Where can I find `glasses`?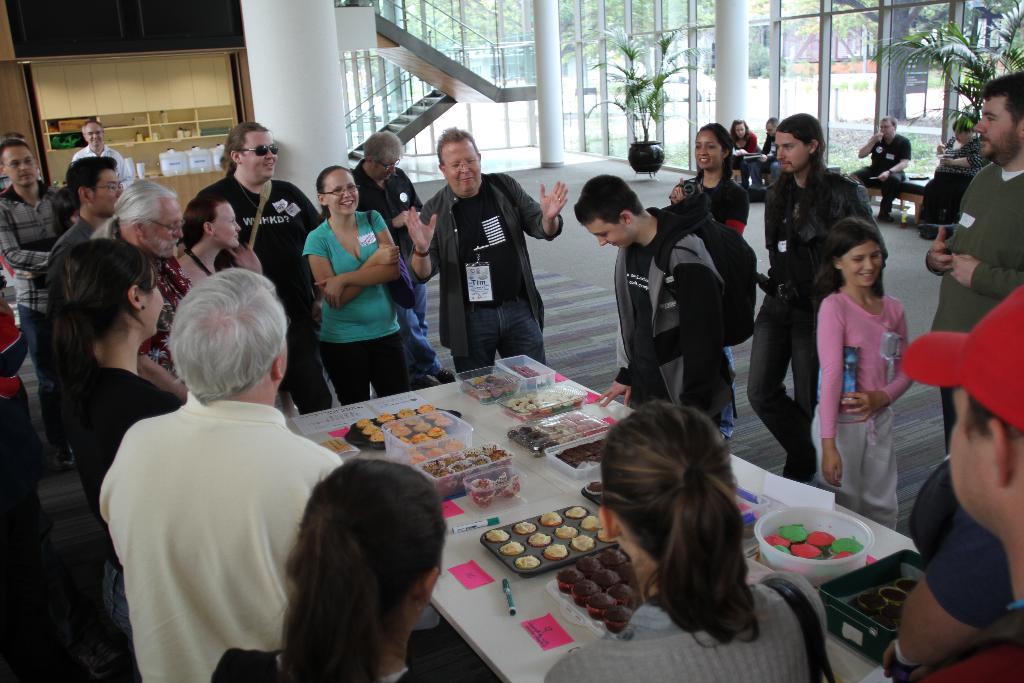
You can find it at select_region(372, 161, 403, 174).
